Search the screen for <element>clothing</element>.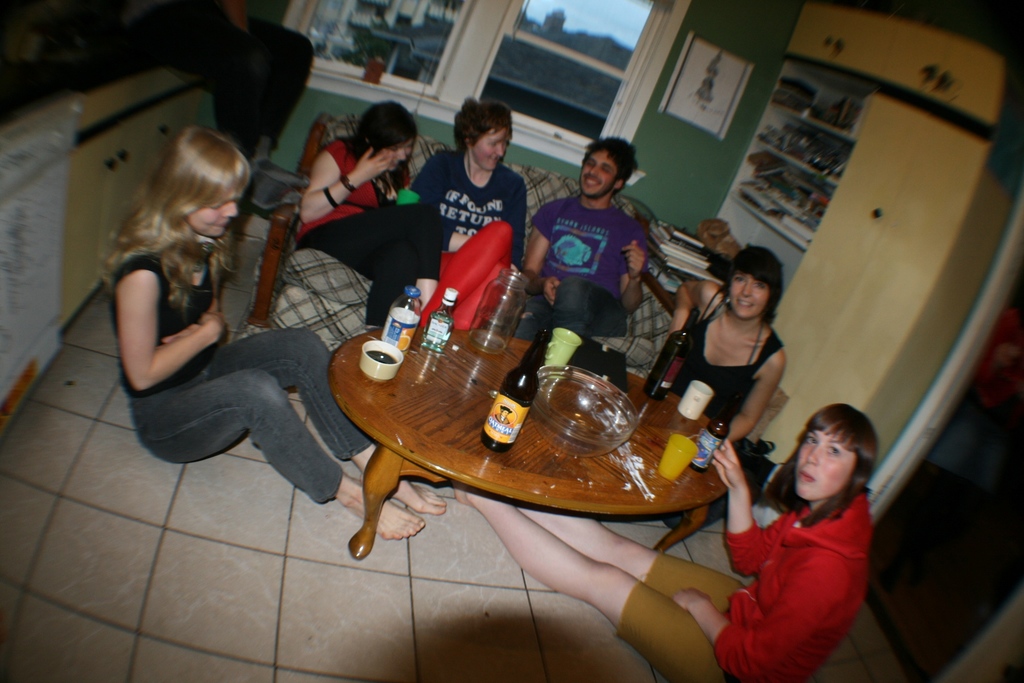
Found at (left=661, top=295, right=787, bottom=428).
